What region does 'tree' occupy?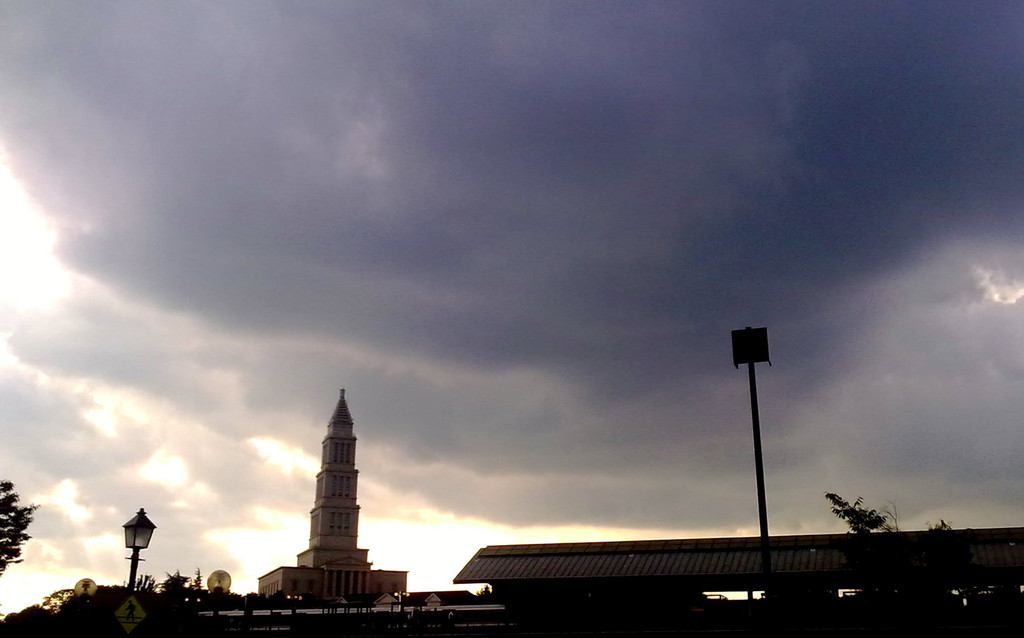
select_region(0, 476, 40, 582).
